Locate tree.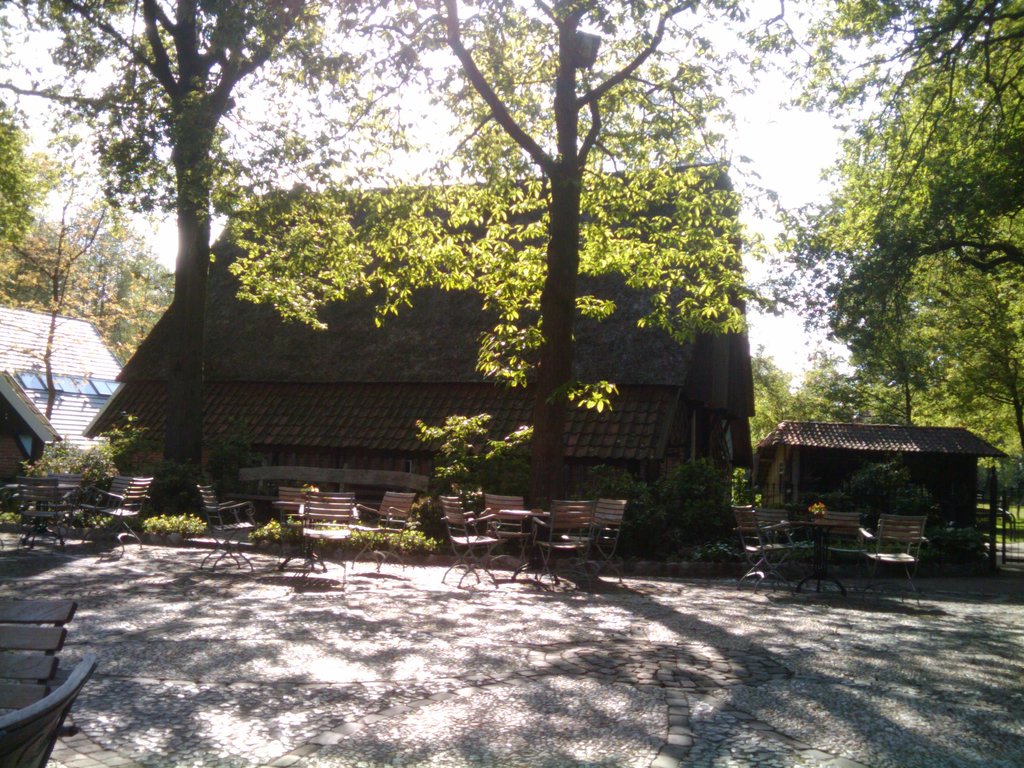
Bounding box: x1=0 y1=0 x2=1023 y2=595.
